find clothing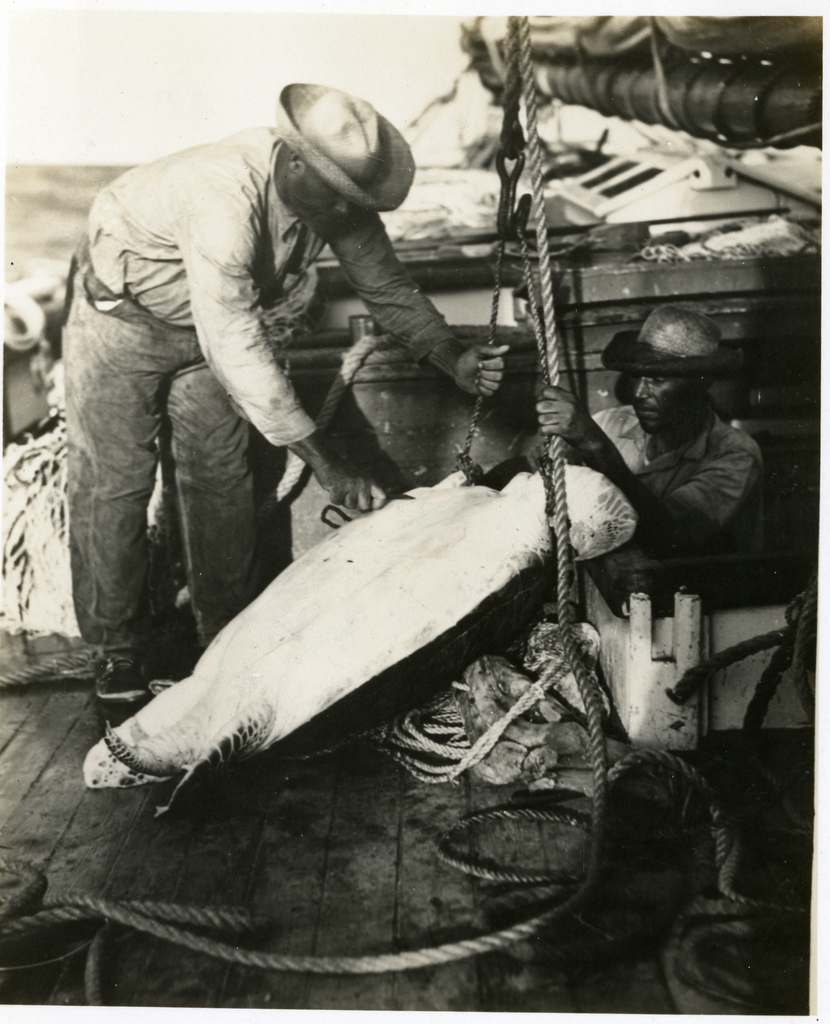
Rect(590, 406, 763, 557)
